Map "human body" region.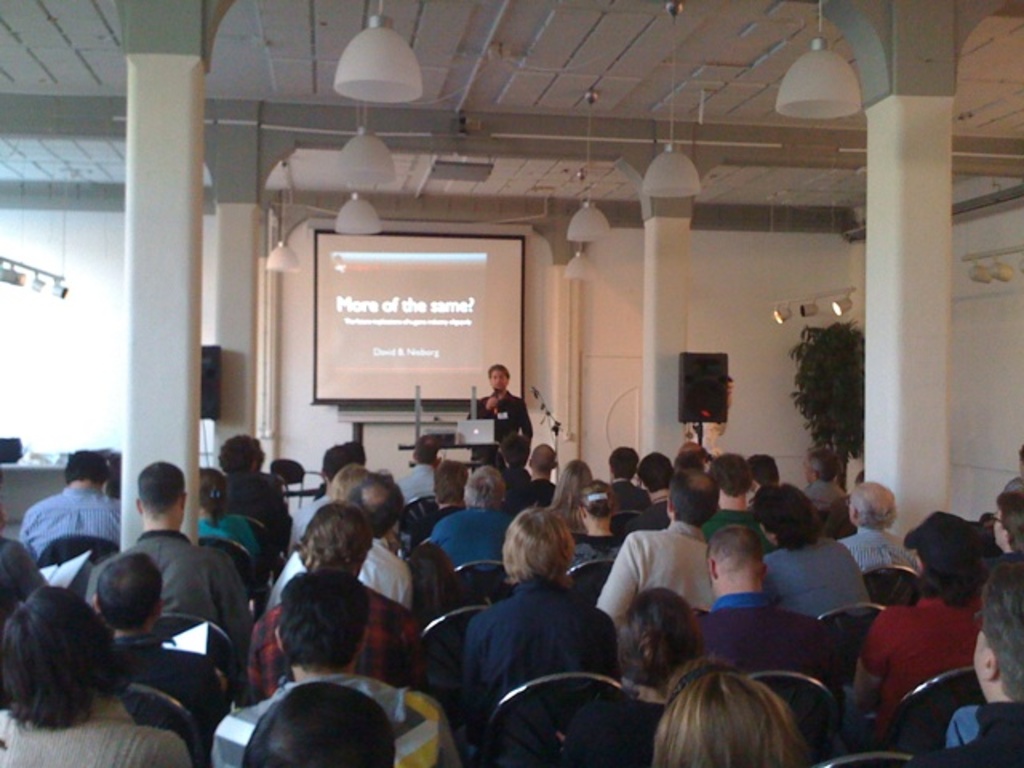
Mapped to x1=429, y1=502, x2=514, y2=563.
